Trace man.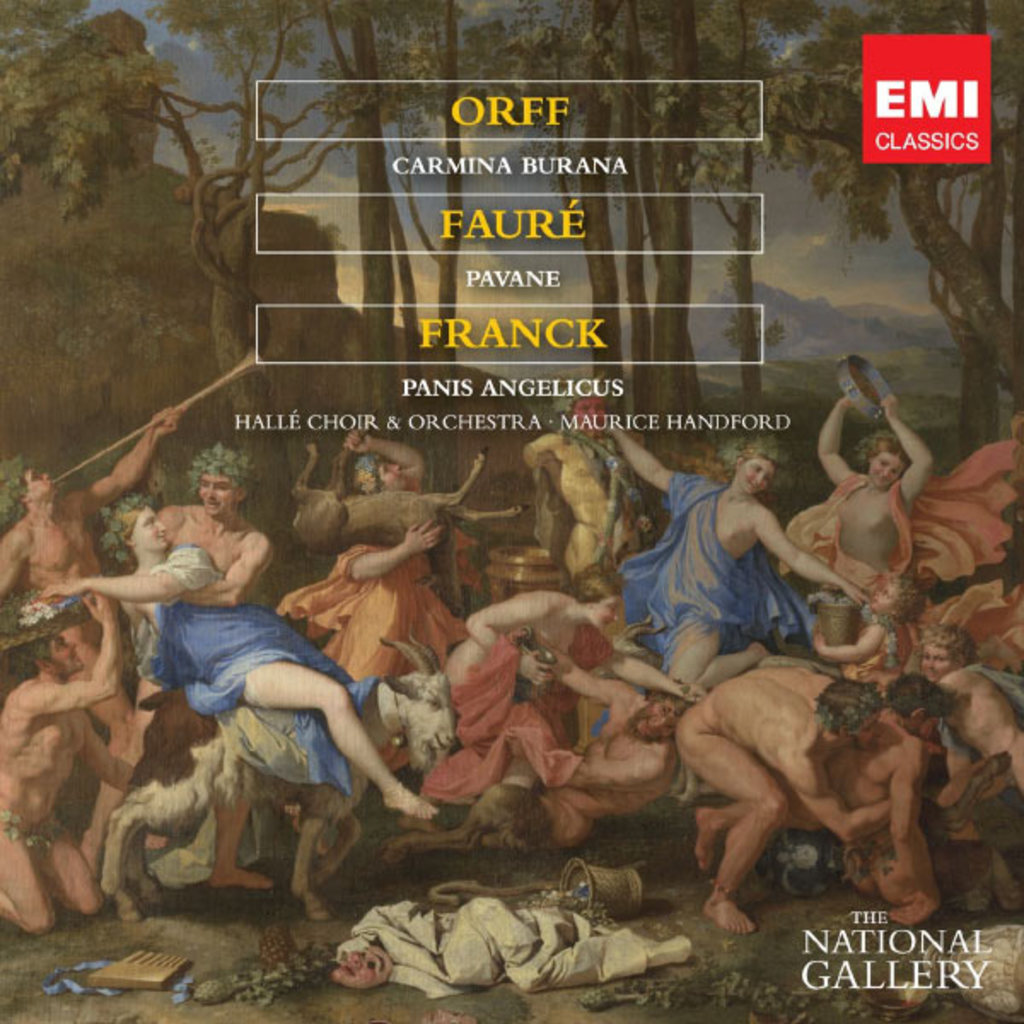
Traced to left=905, top=621, right=1022, bottom=915.
